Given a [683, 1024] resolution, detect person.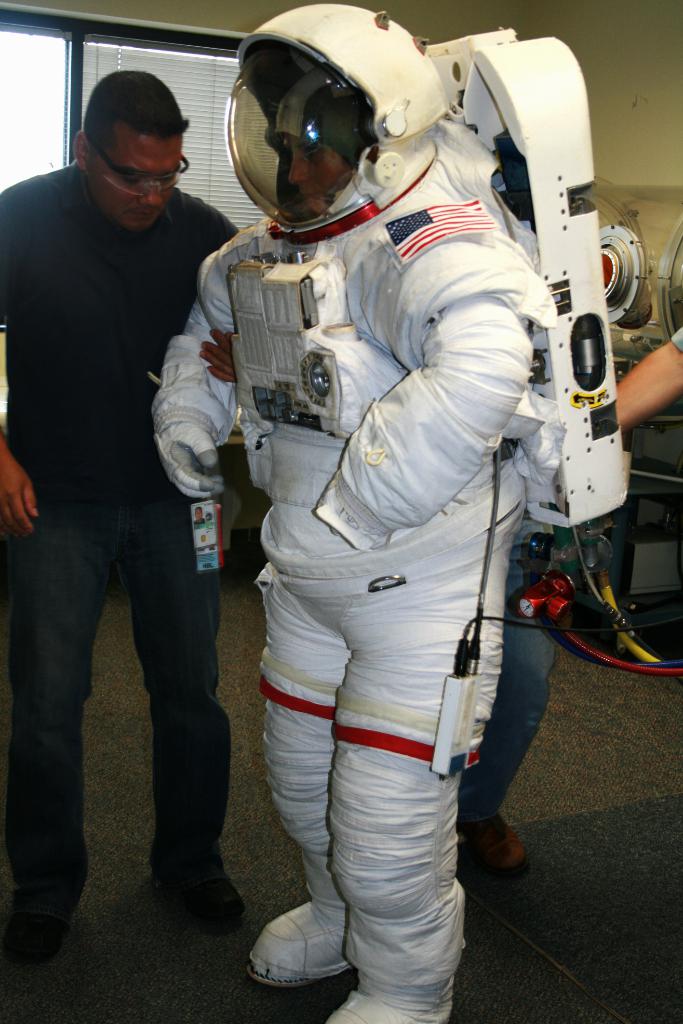
crop(138, 101, 548, 1018).
